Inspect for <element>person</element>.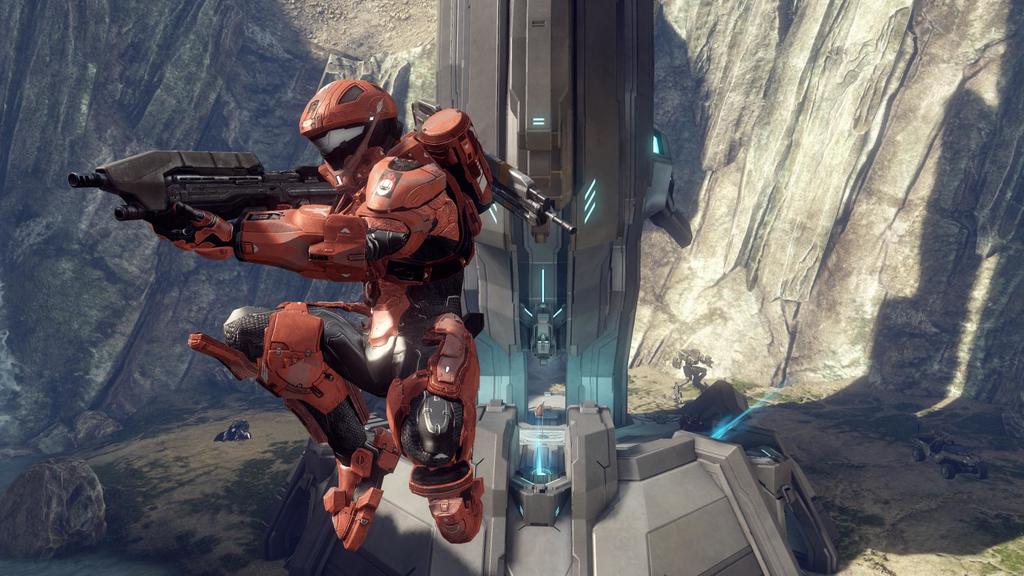
Inspection: <bbox>152, 80, 486, 552</bbox>.
